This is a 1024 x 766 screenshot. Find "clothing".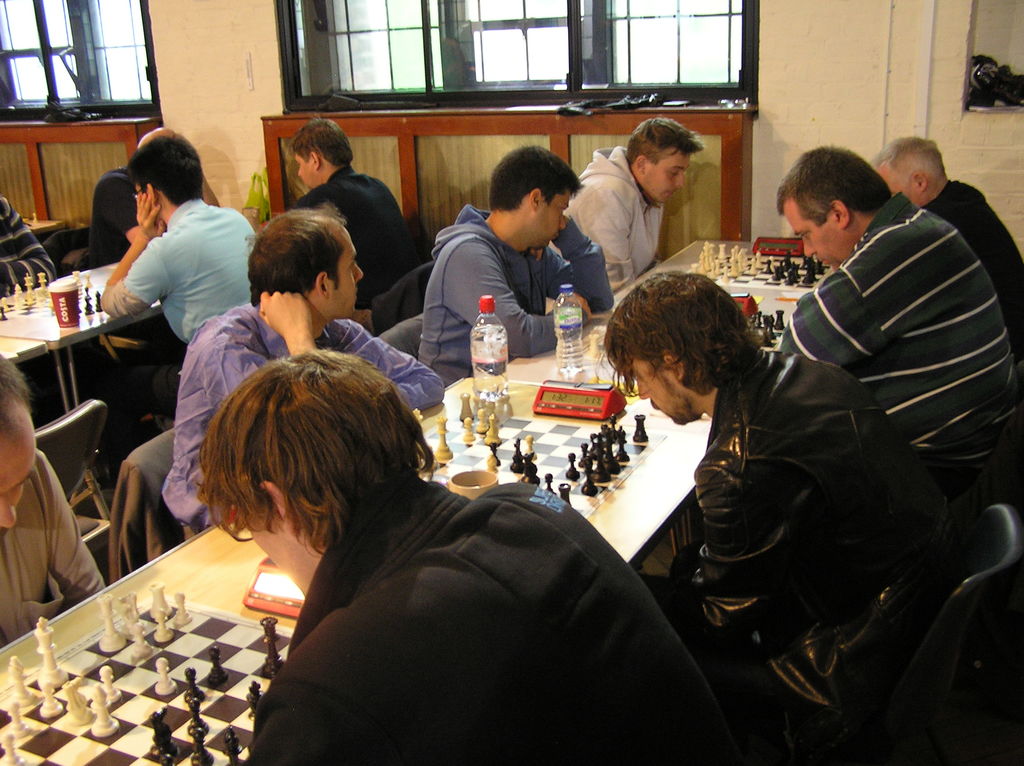
Bounding box: region(0, 445, 101, 648).
